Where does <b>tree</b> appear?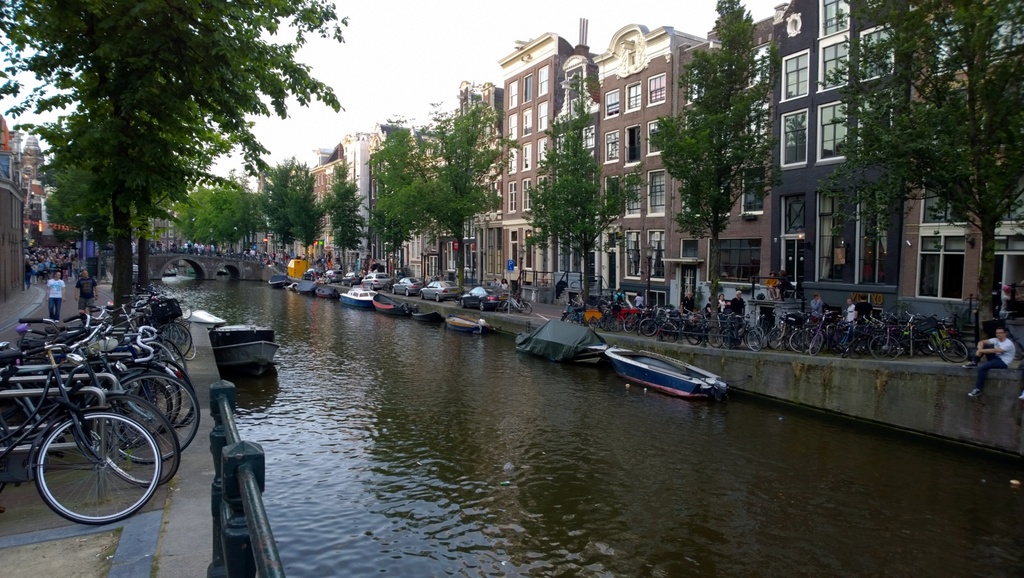
Appears at (316,150,366,273).
